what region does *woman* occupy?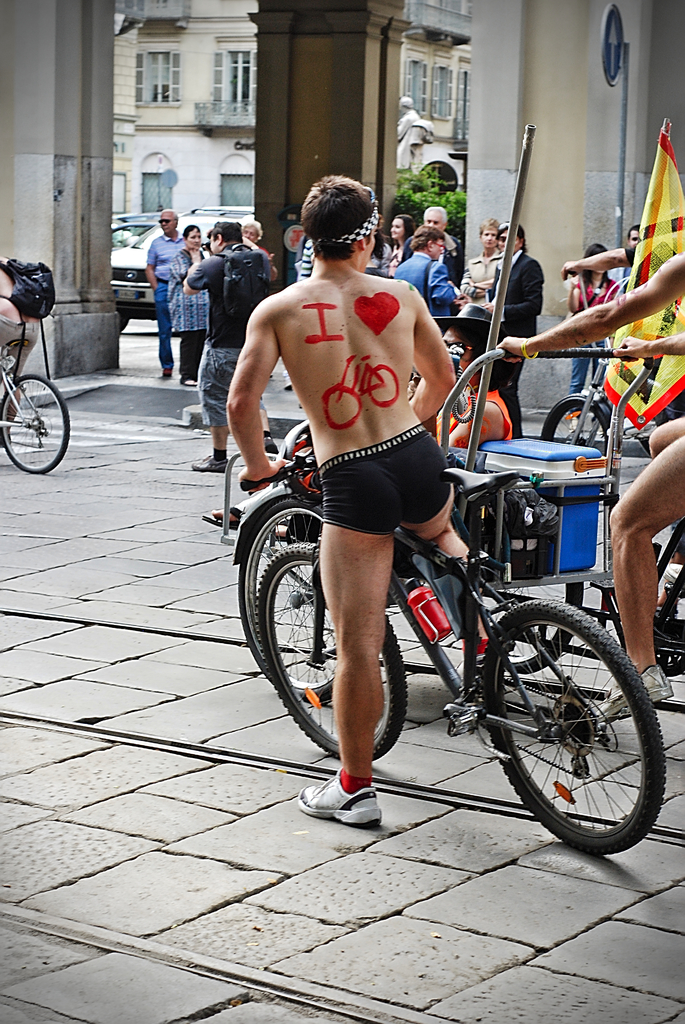
{"left": 461, "top": 216, "right": 501, "bottom": 306}.
